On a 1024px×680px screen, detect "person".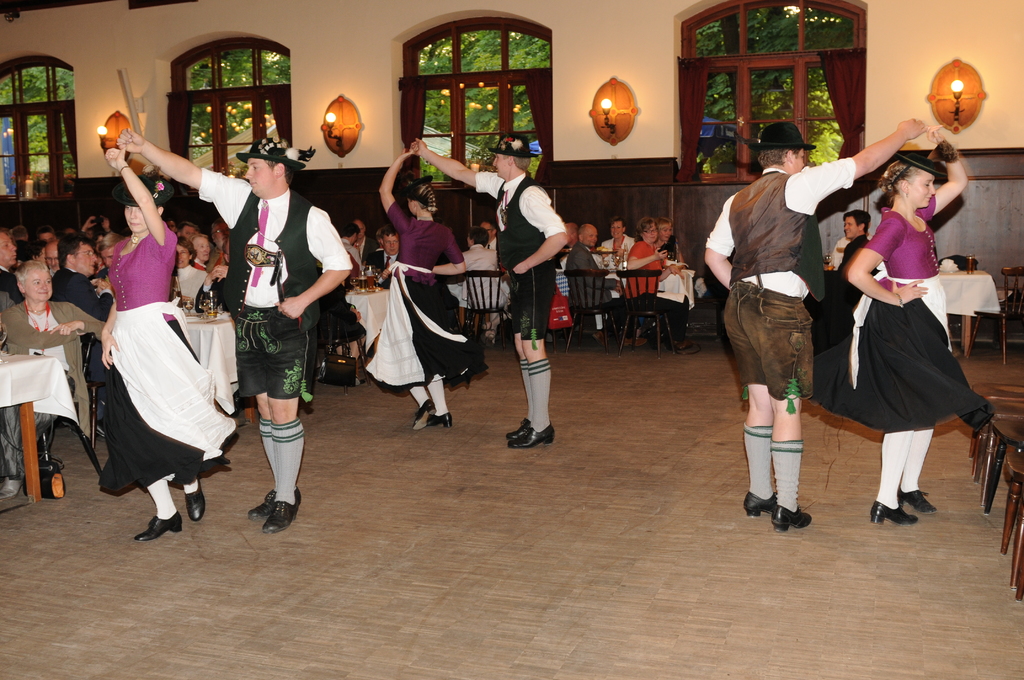
{"x1": 119, "y1": 126, "x2": 358, "y2": 531}.
